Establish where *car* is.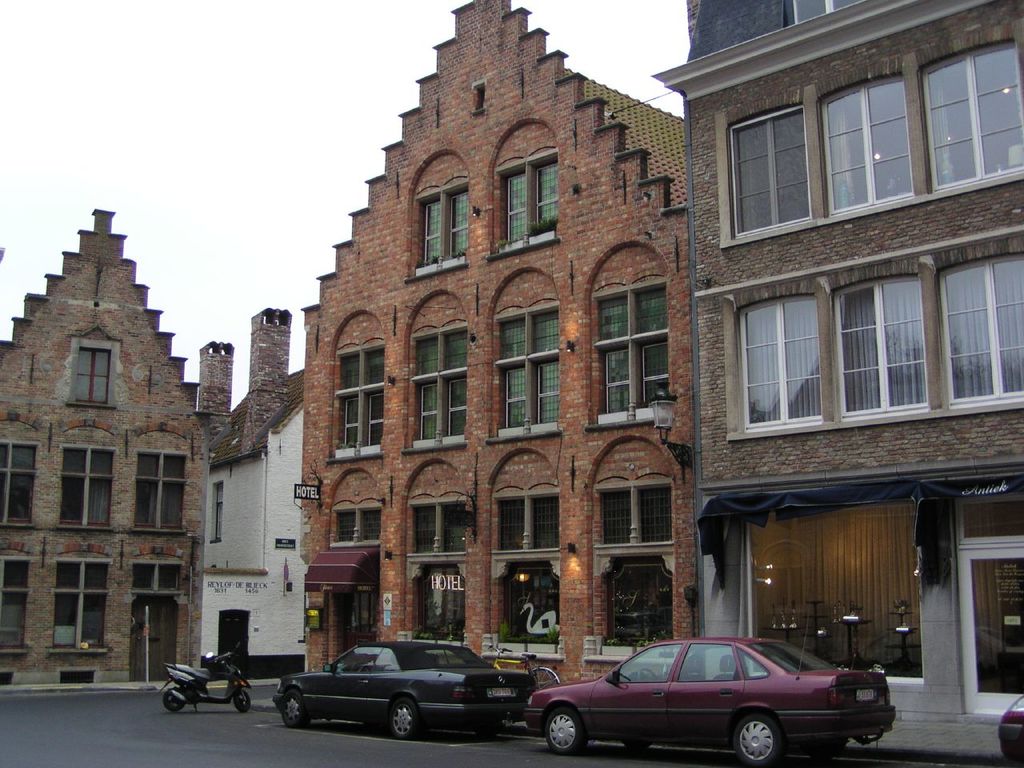
Established at box(536, 640, 890, 759).
